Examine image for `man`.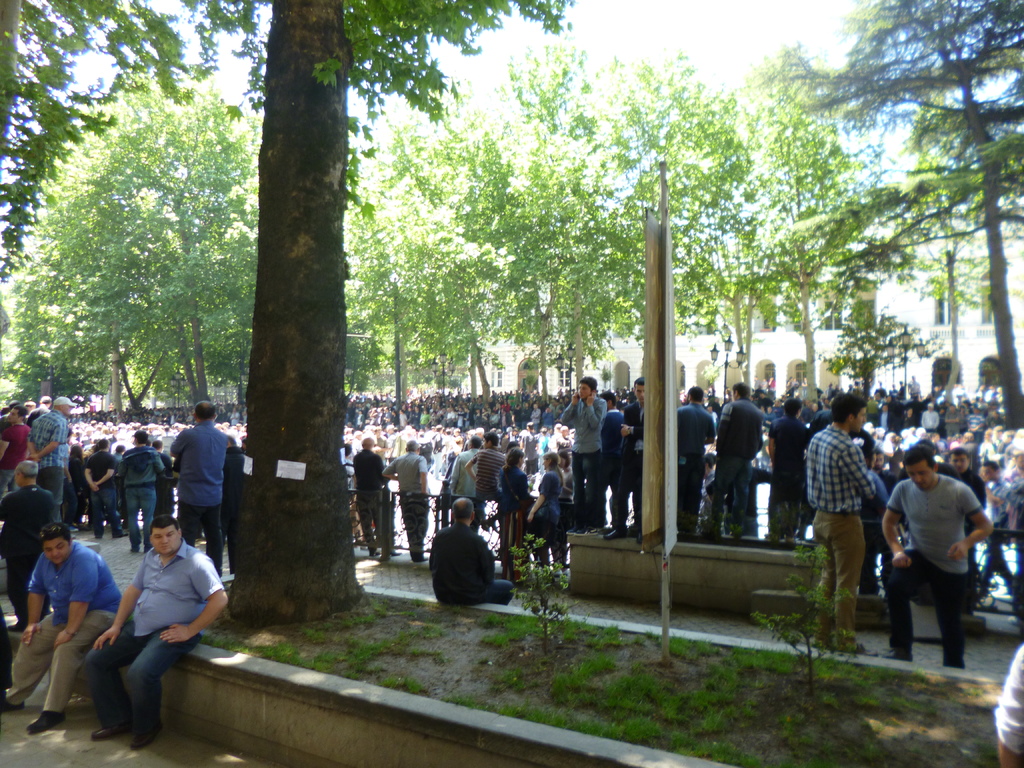
Examination result: bbox=(167, 403, 223, 571).
